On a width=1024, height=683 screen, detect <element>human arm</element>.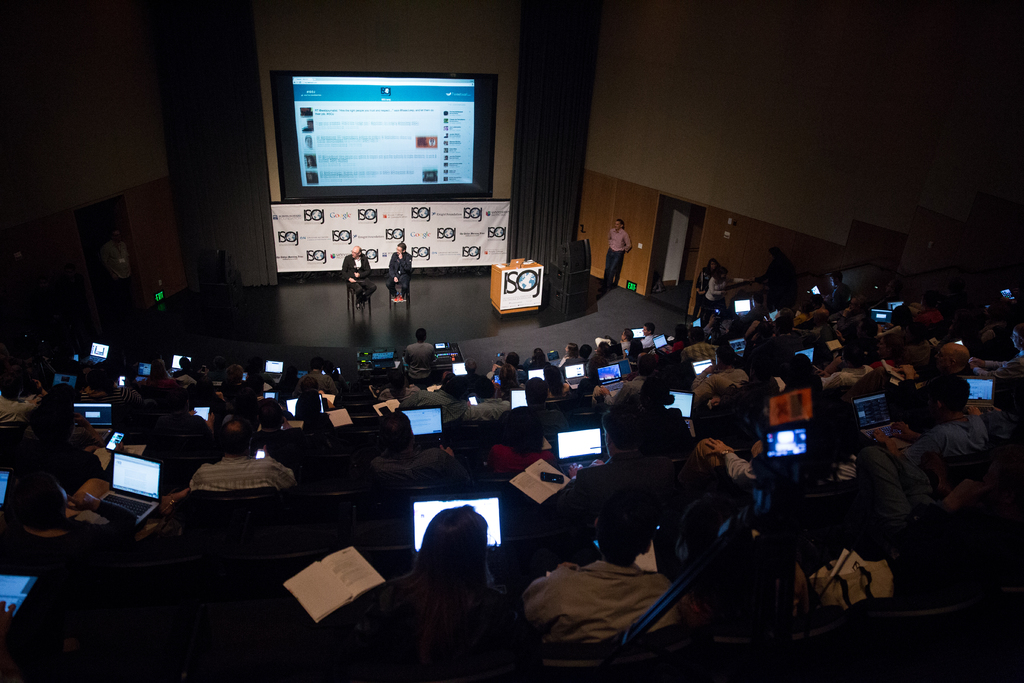
[394,252,413,273].
